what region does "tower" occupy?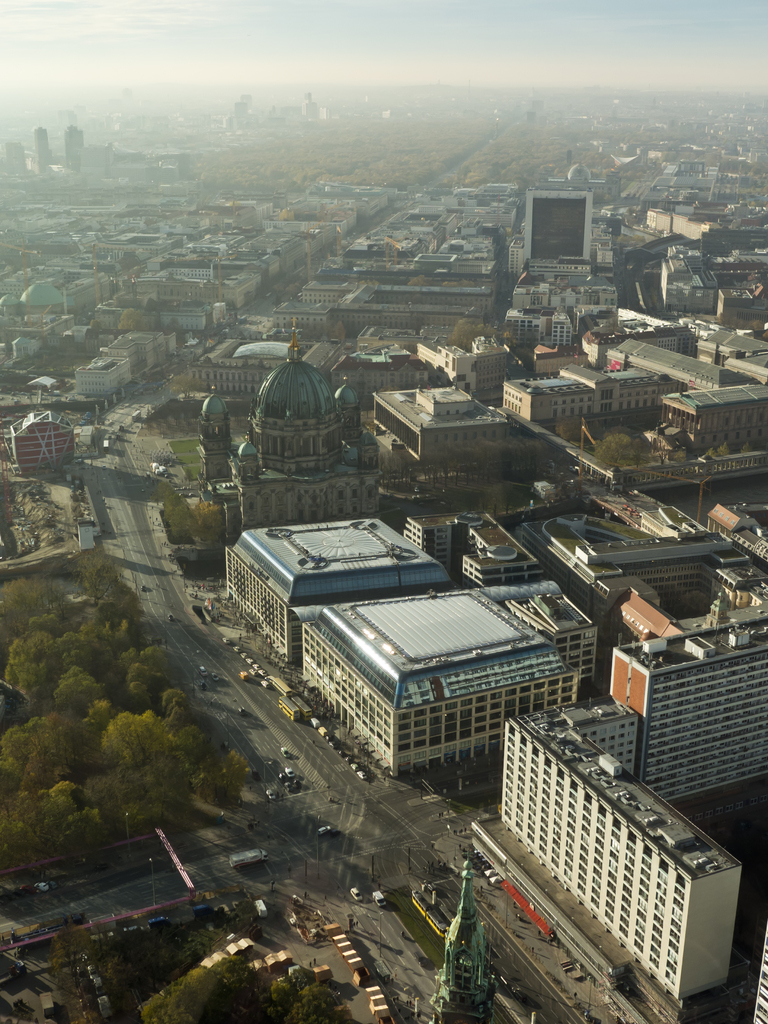
64 131 86 173.
